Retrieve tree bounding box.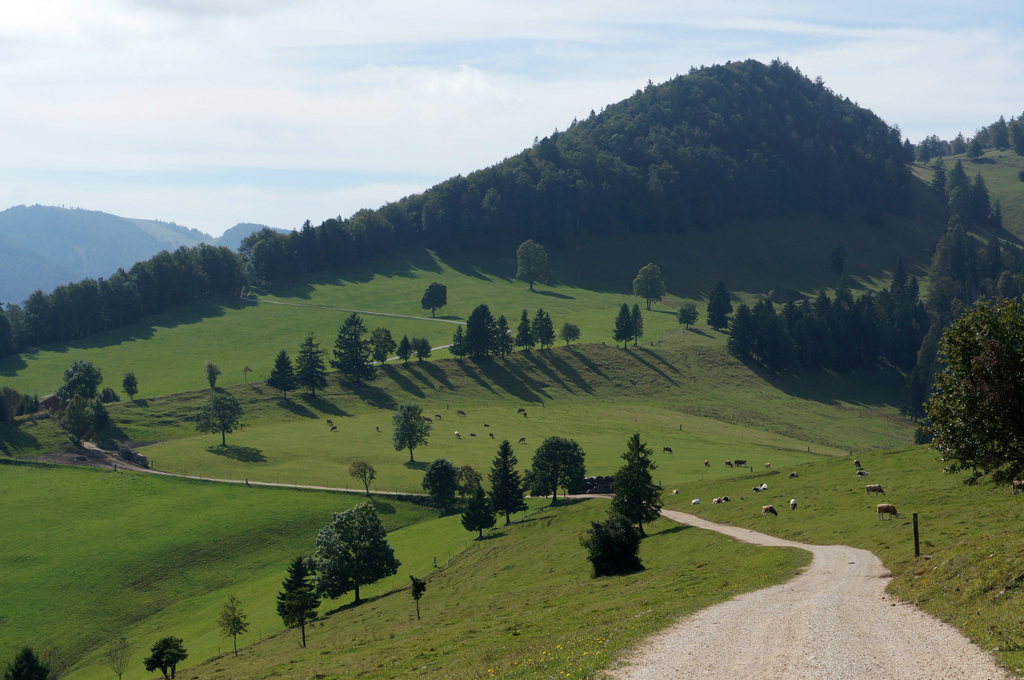
Bounding box: bbox(578, 510, 655, 576).
